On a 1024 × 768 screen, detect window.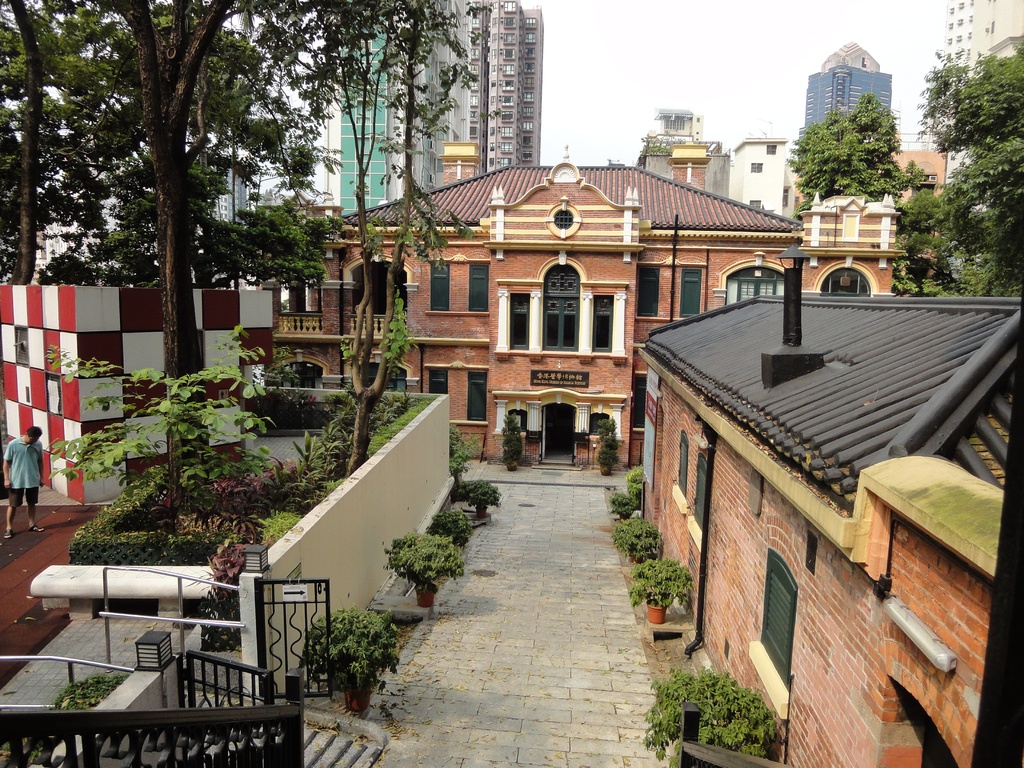
488, 158, 493, 167.
